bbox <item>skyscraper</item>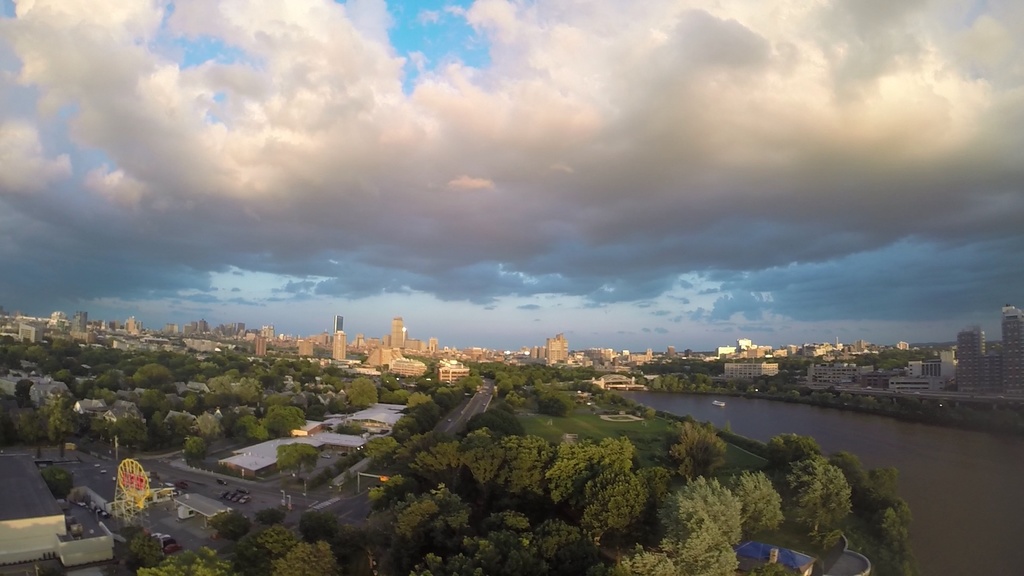
{"left": 541, "top": 335, "right": 568, "bottom": 361}
